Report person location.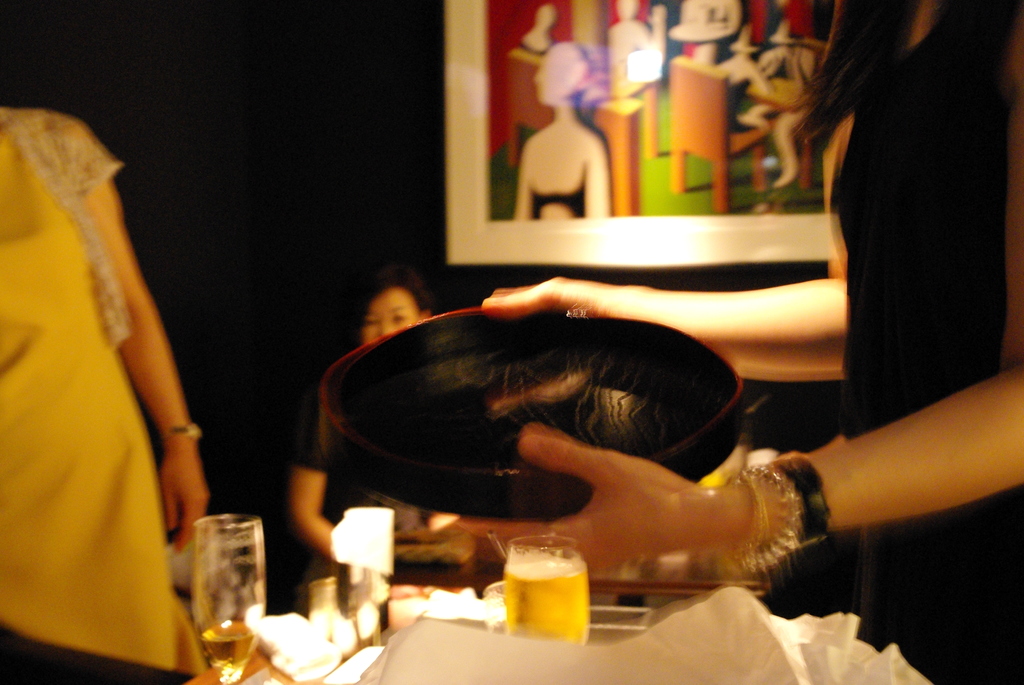
Report: l=479, t=0, r=1023, b=684.
